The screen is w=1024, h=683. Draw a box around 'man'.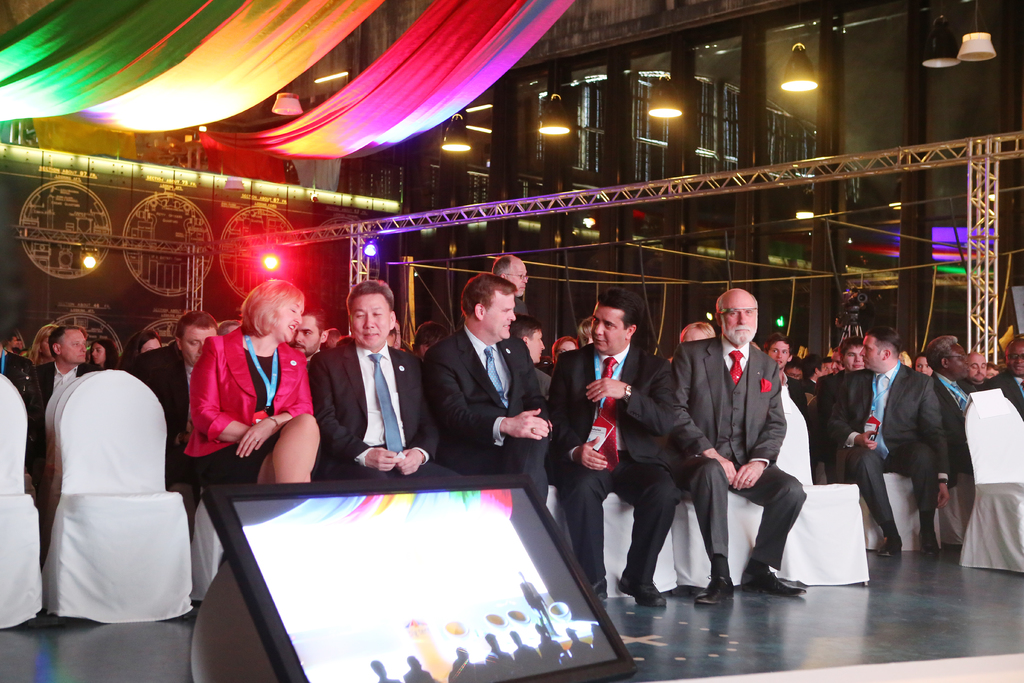
Rect(421, 273, 550, 504).
